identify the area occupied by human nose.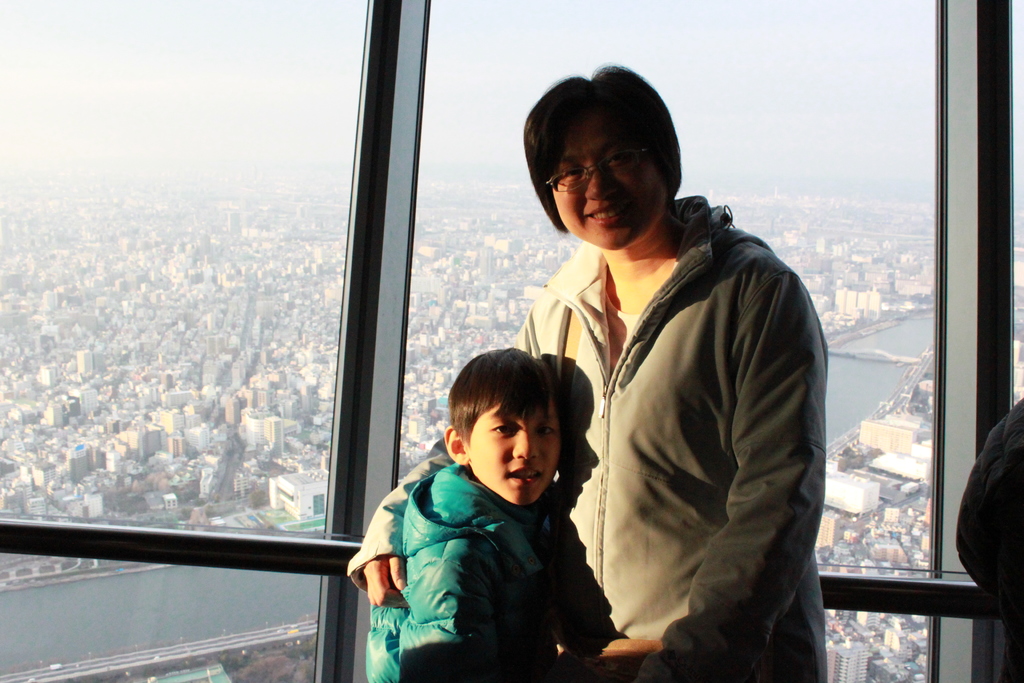
Area: box=[509, 425, 539, 461].
